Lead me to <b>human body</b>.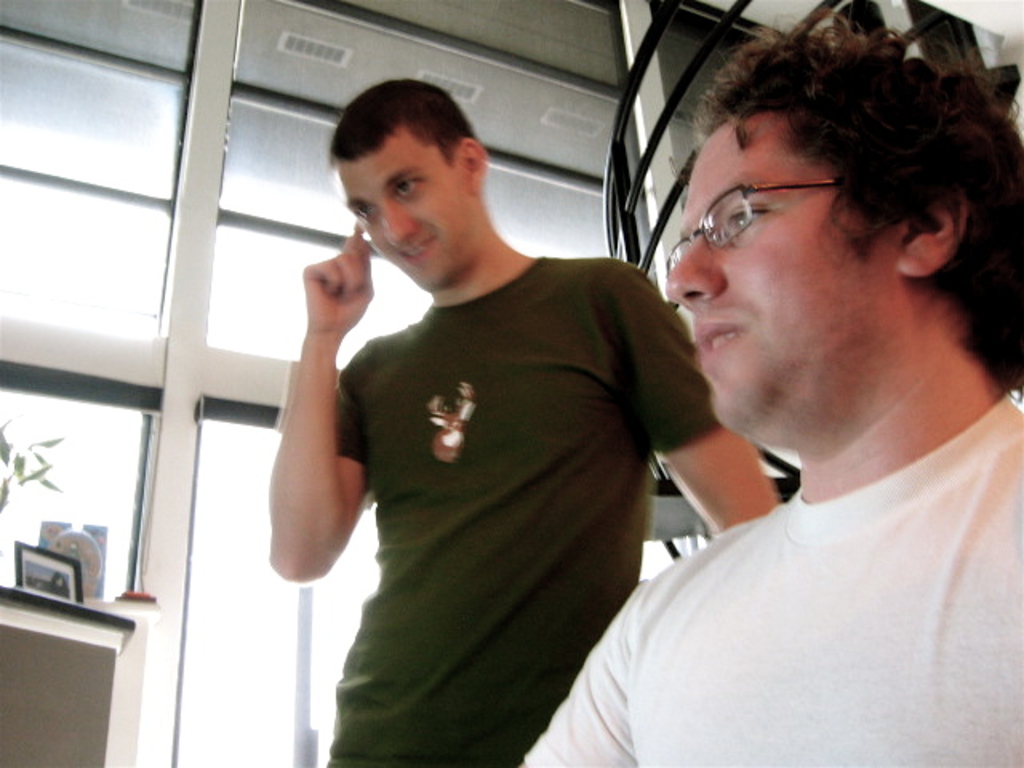
Lead to x1=522 y1=392 x2=1022 y2=766.
